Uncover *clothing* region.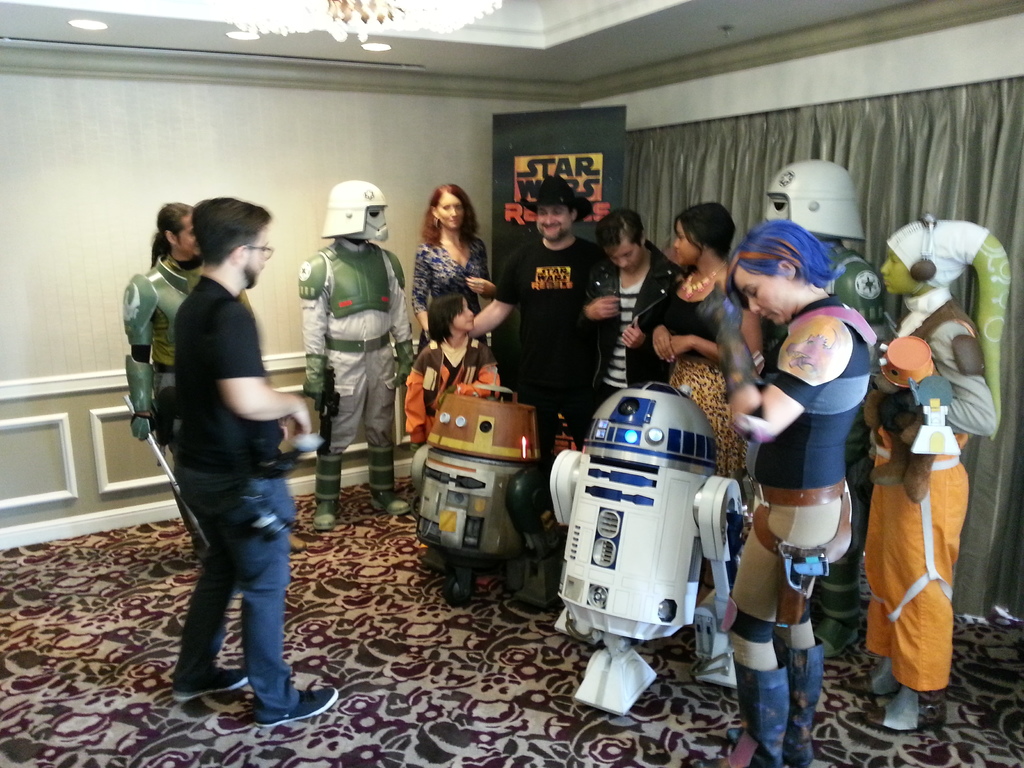
Uncovered: [300,233,415,456].
